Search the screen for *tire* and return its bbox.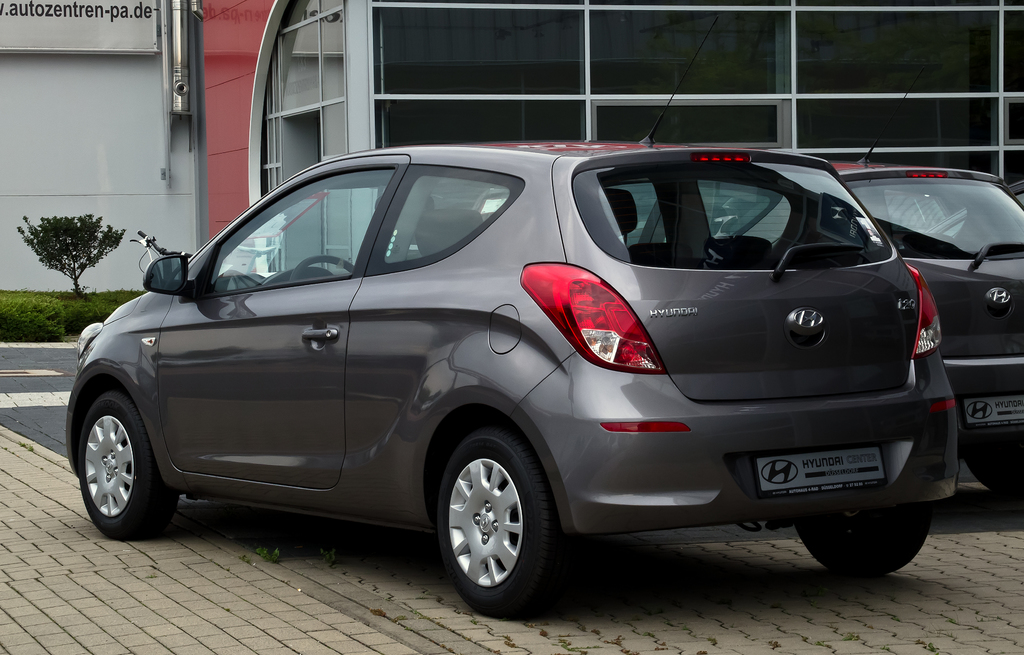
Found: 794, 499, 936, 588.
